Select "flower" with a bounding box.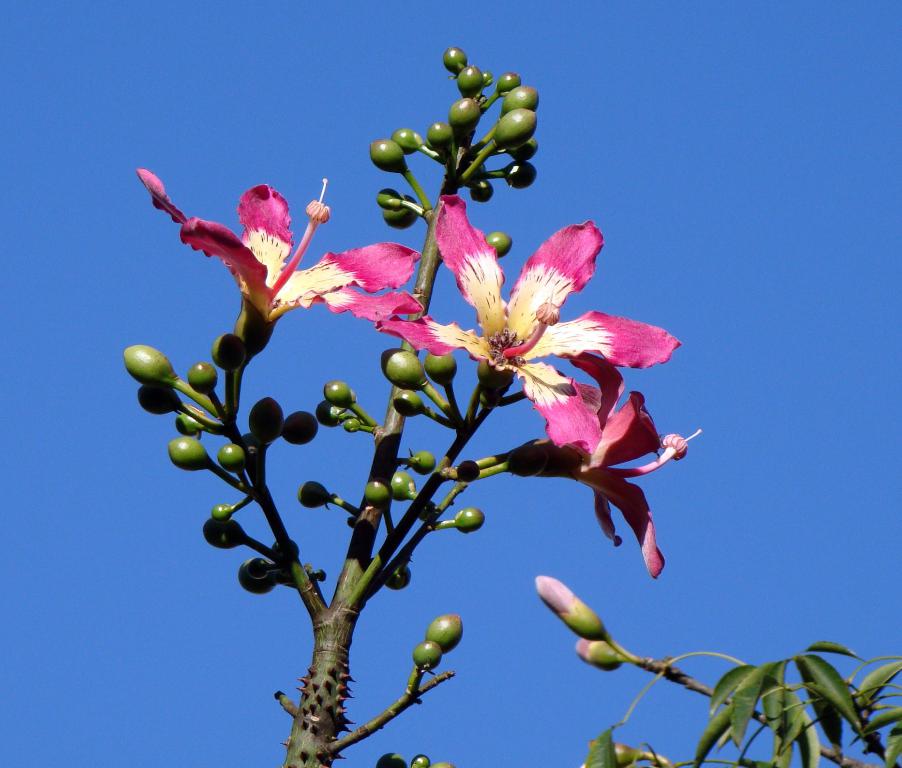
crop(133, 167, 431, 329).
